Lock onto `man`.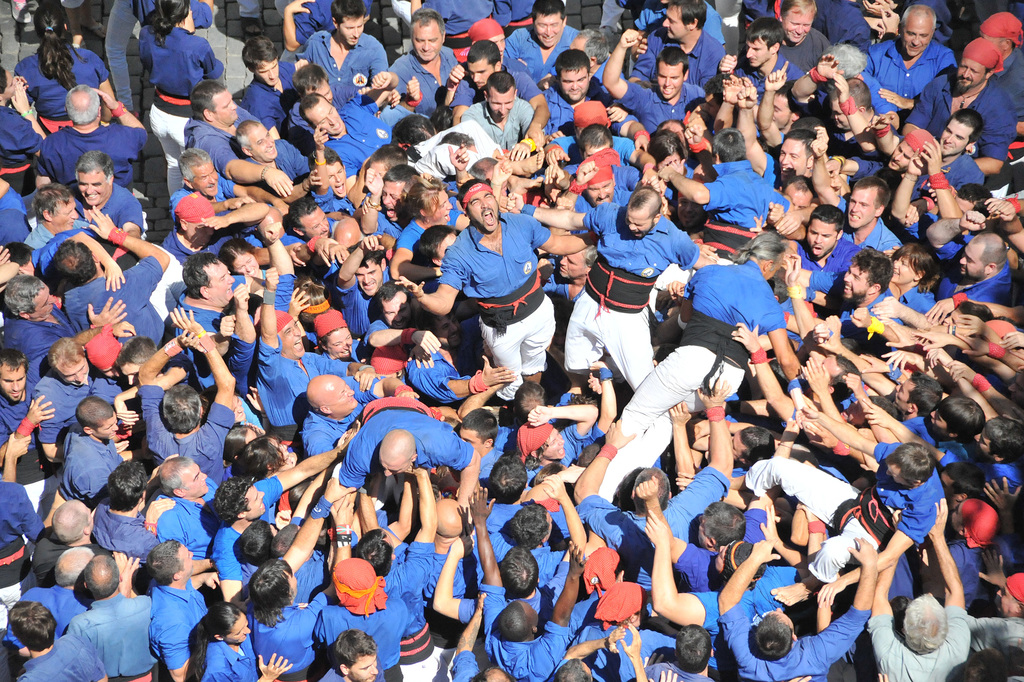
Locked: pyautogui.locateOnScreen(142, 445, 231, 574).
